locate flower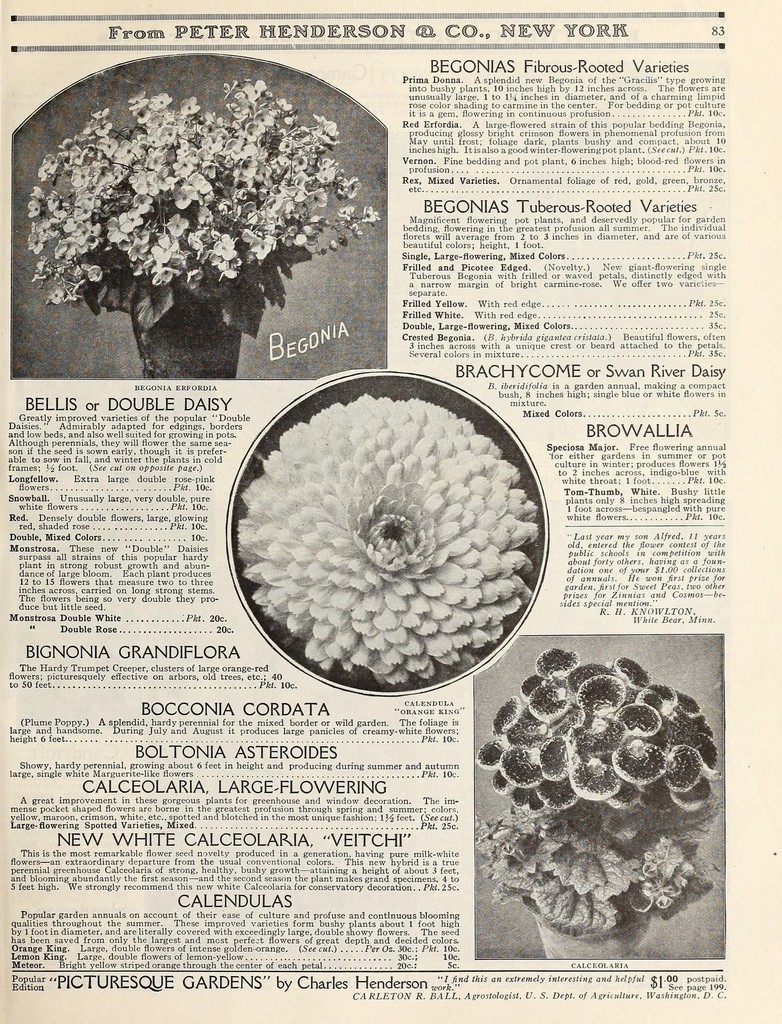
x1=228 y1=352 x2=537 y2=685
